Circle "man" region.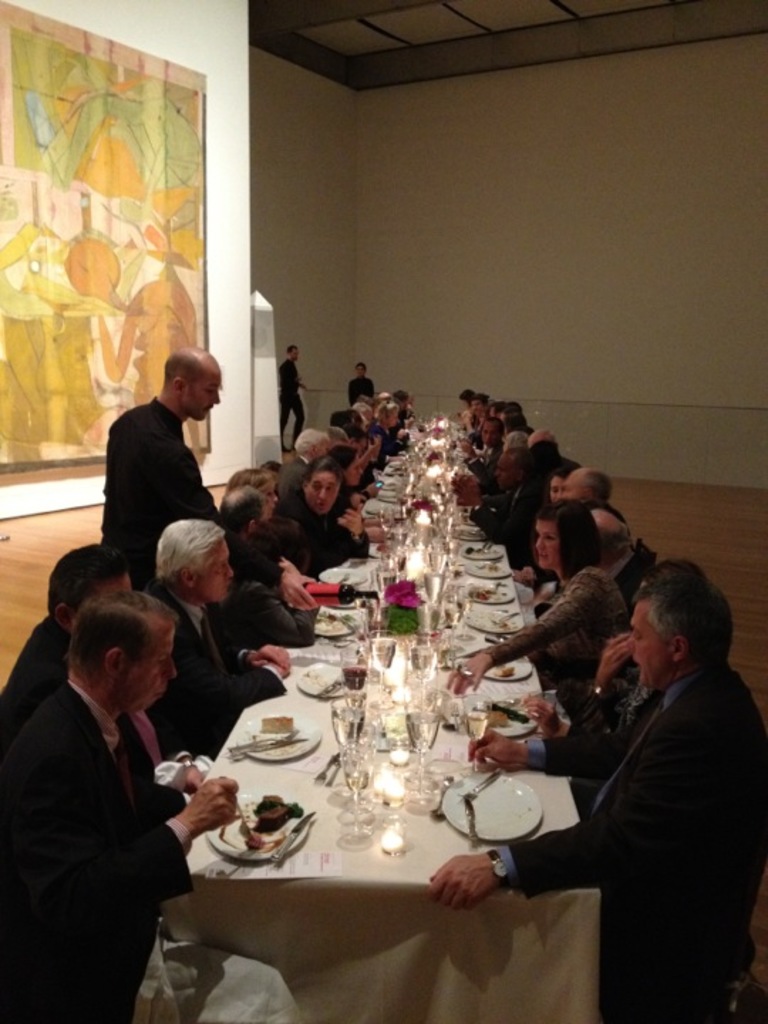
Region: {"x1": 343, "y1": 353, "x2": 381, "y2": 404}.
